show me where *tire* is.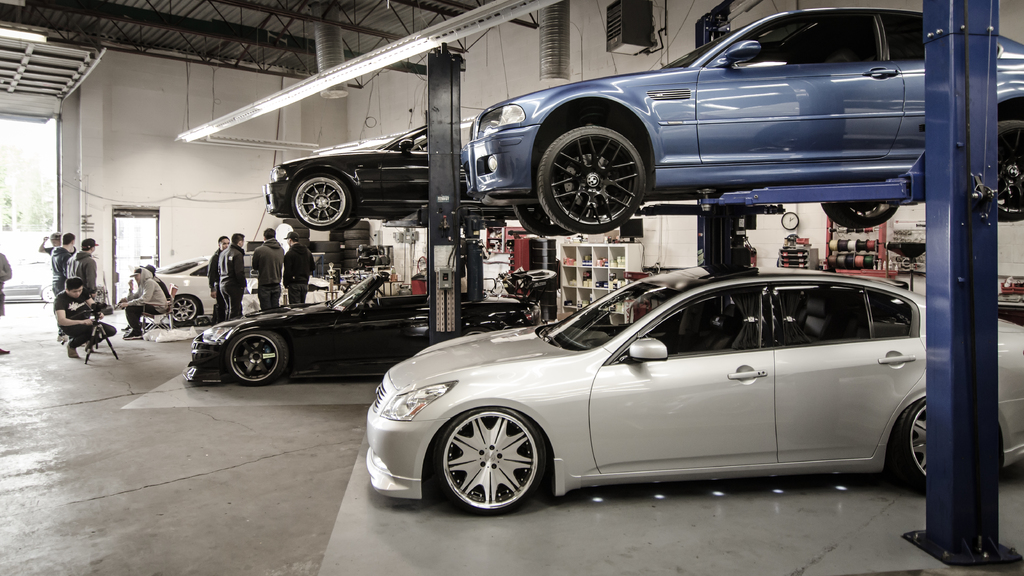
*tire* is at 539,102,654,235.
